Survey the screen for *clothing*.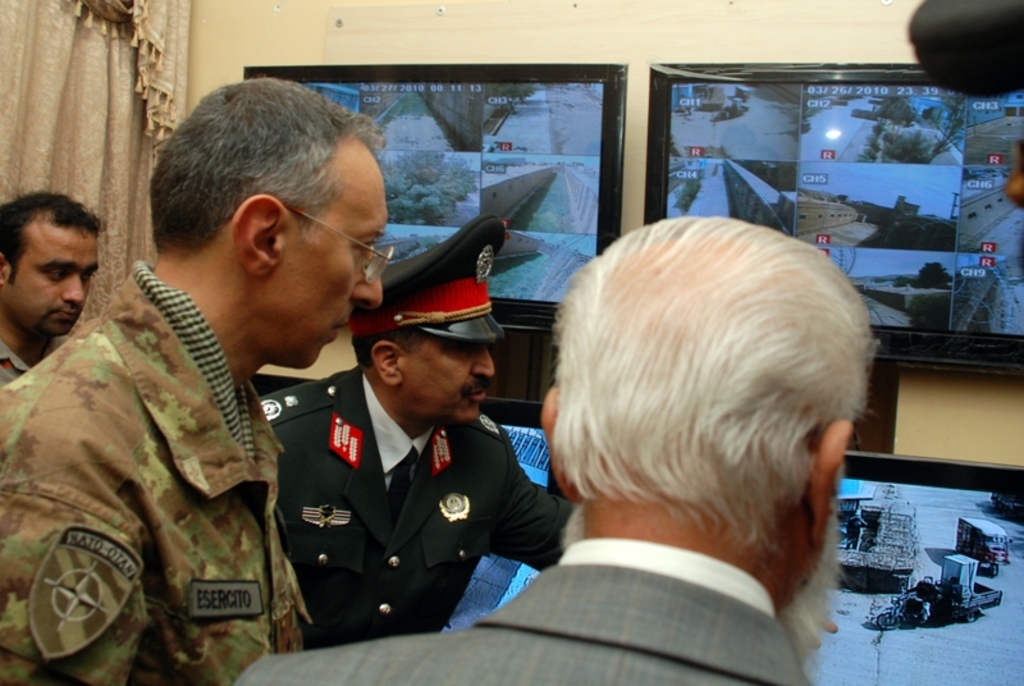
Survey found: (left=0, top=261, right=314, bottom=685).
